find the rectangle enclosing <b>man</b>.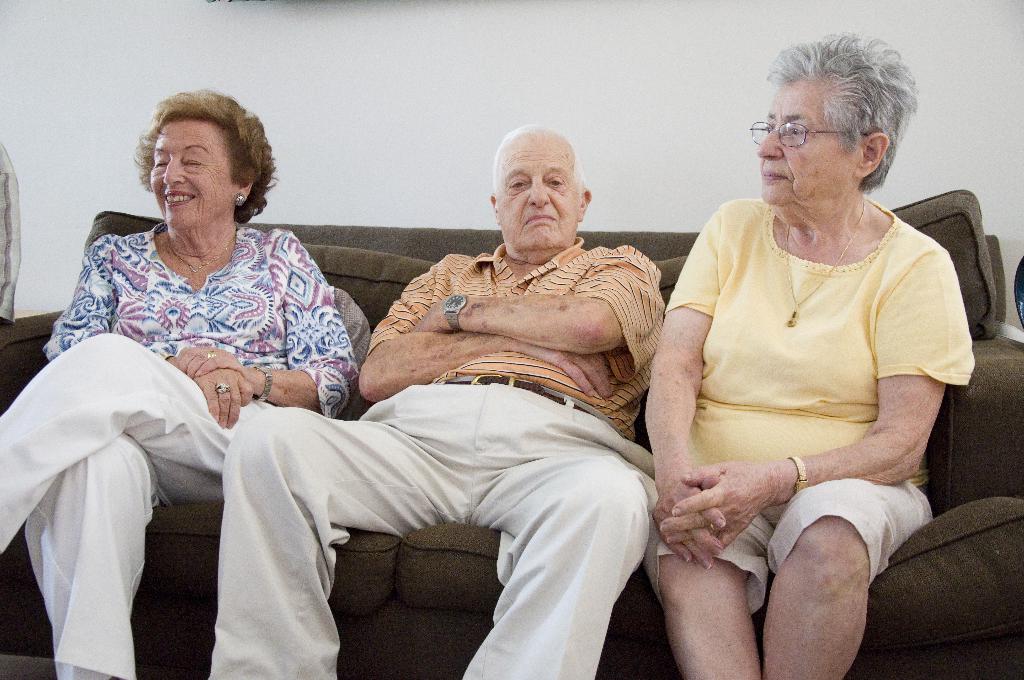
241/117/722/673.
